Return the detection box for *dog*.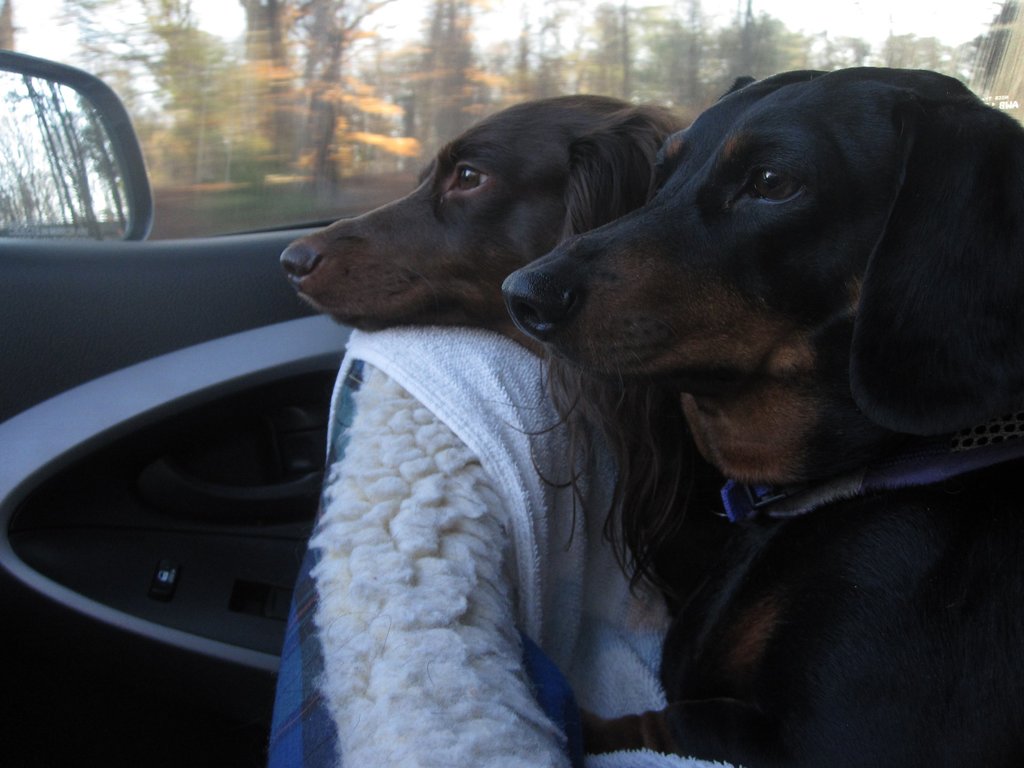
[x1=277, y1=88, x2=735, y2=630].
